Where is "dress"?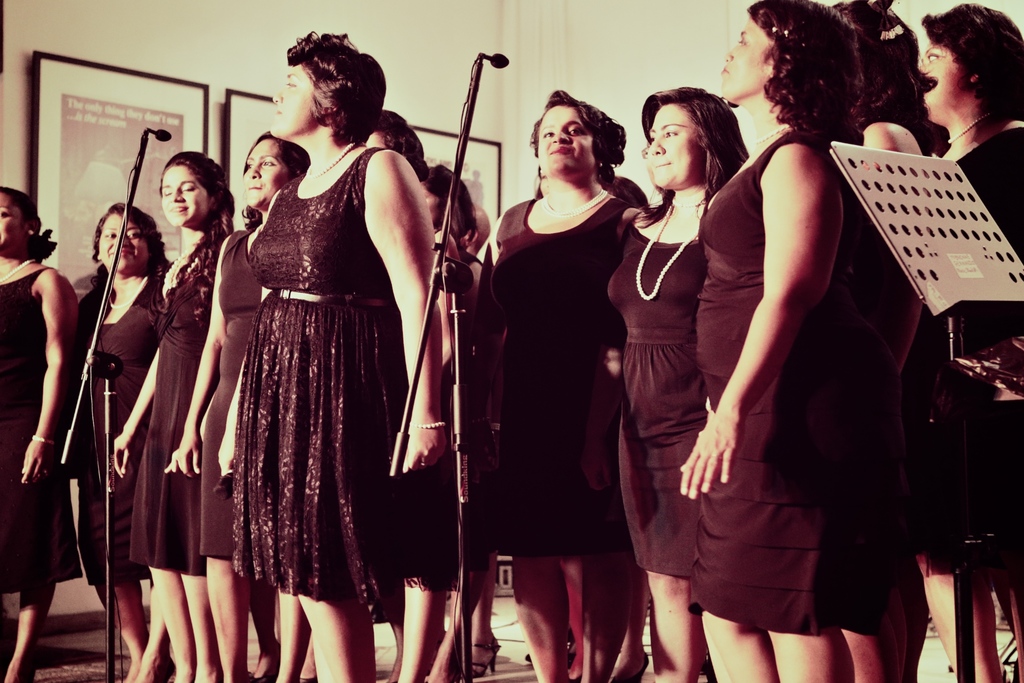
x1=130, y1=229, x2=220, y2=581.
